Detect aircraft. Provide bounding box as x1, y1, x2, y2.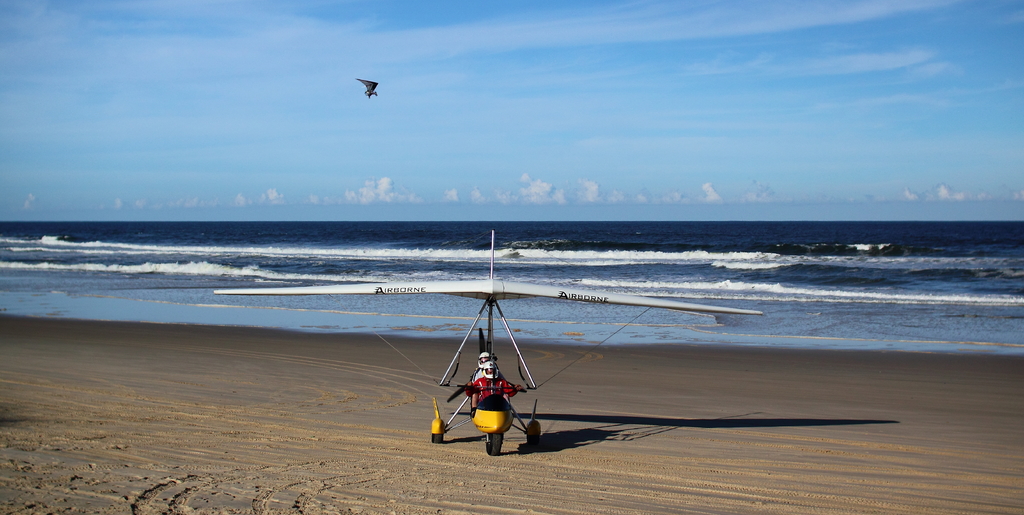
211, 229, 767, 455.
